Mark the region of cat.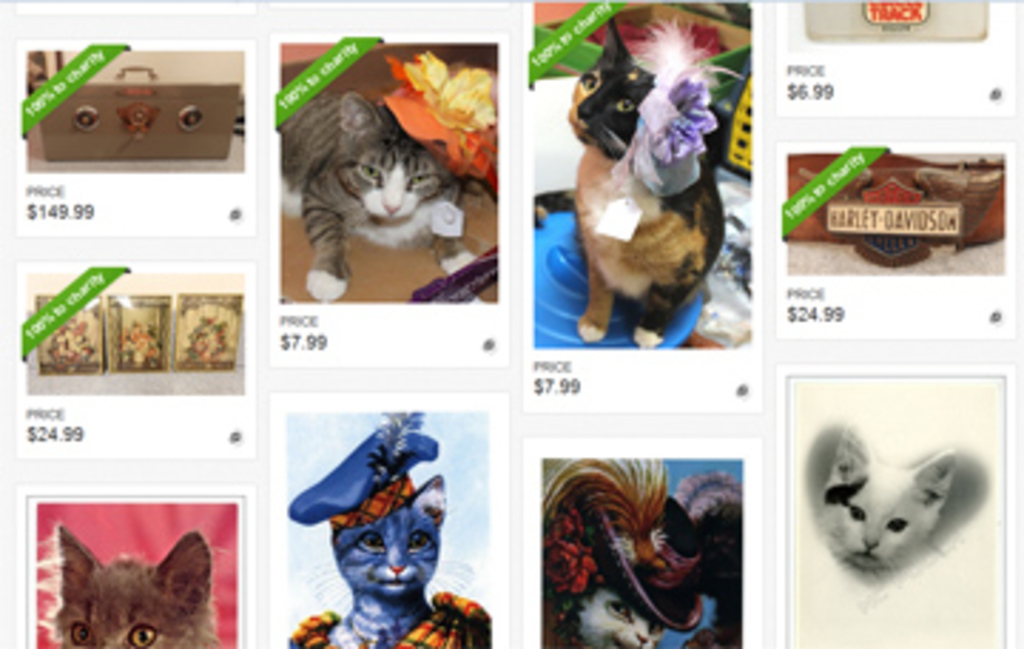
Region: 20,515,219,646.
